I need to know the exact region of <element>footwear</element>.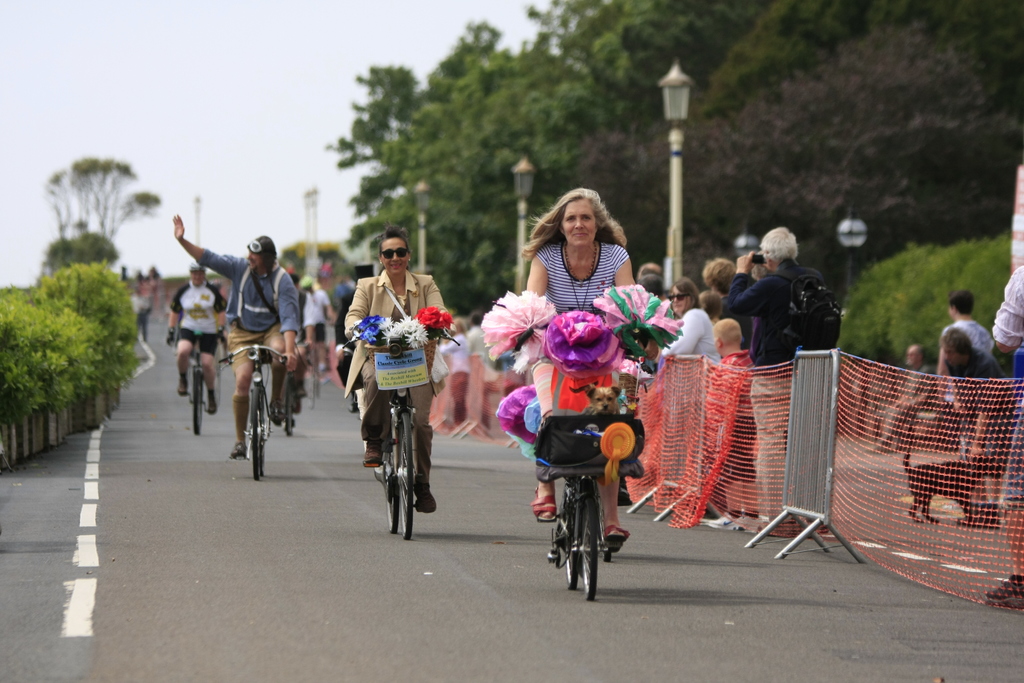
Region: x1=527, y1=496, x2=556, y2=526.
